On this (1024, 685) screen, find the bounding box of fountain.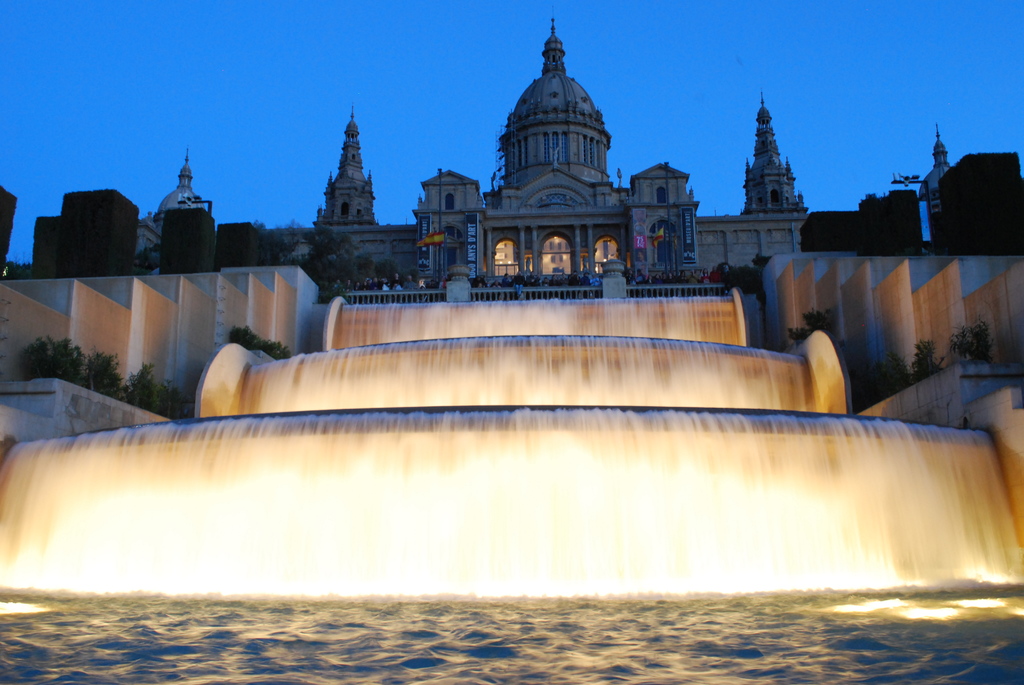
Bounding box: box(0, 274, 1023, 602).
